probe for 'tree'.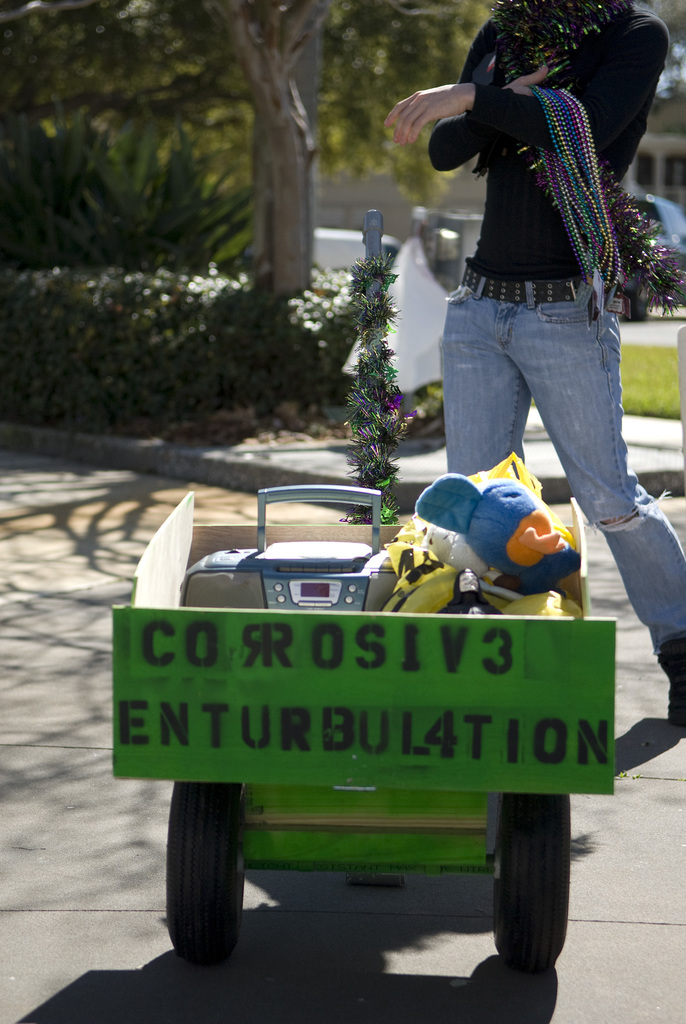
Probe result: <bbox>6, 0, 494, 281</bbox>.
